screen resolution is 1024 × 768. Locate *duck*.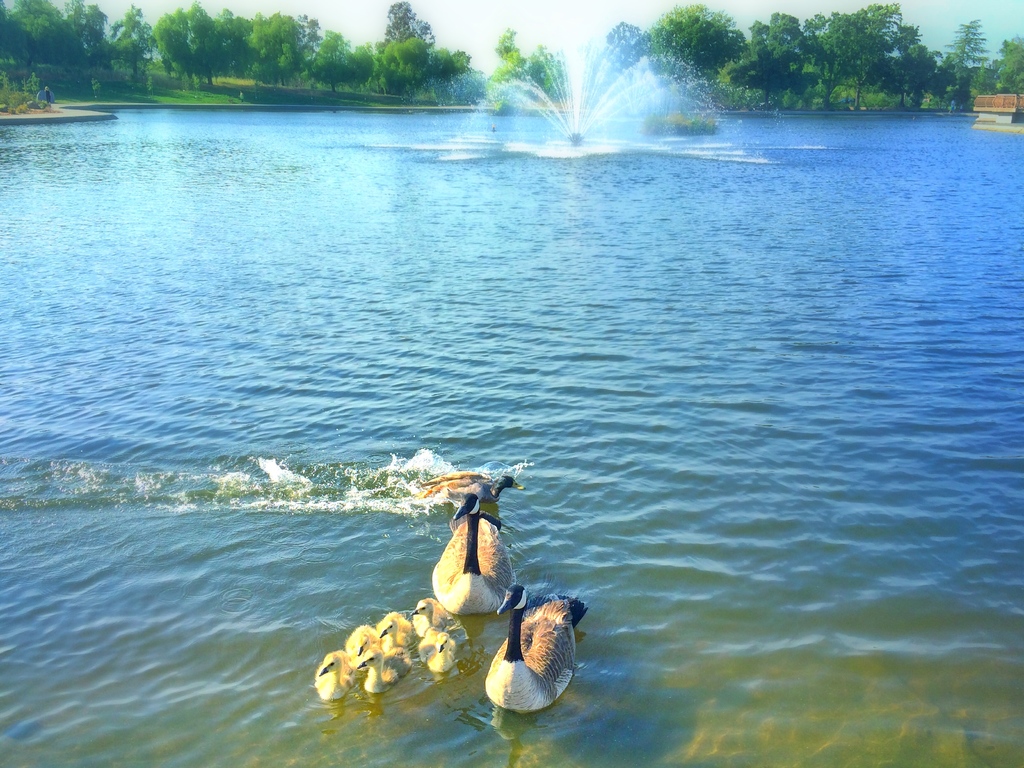
[425,620,468,676].
